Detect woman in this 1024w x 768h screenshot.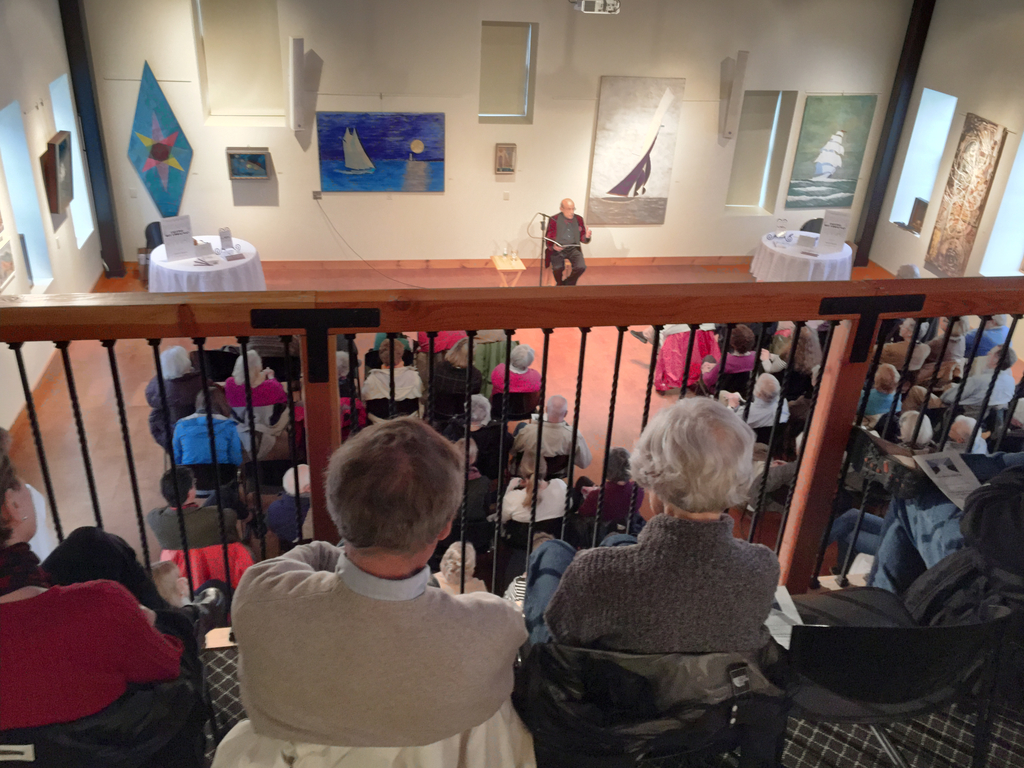
Detection: locate(435, 341, 481, 431).
